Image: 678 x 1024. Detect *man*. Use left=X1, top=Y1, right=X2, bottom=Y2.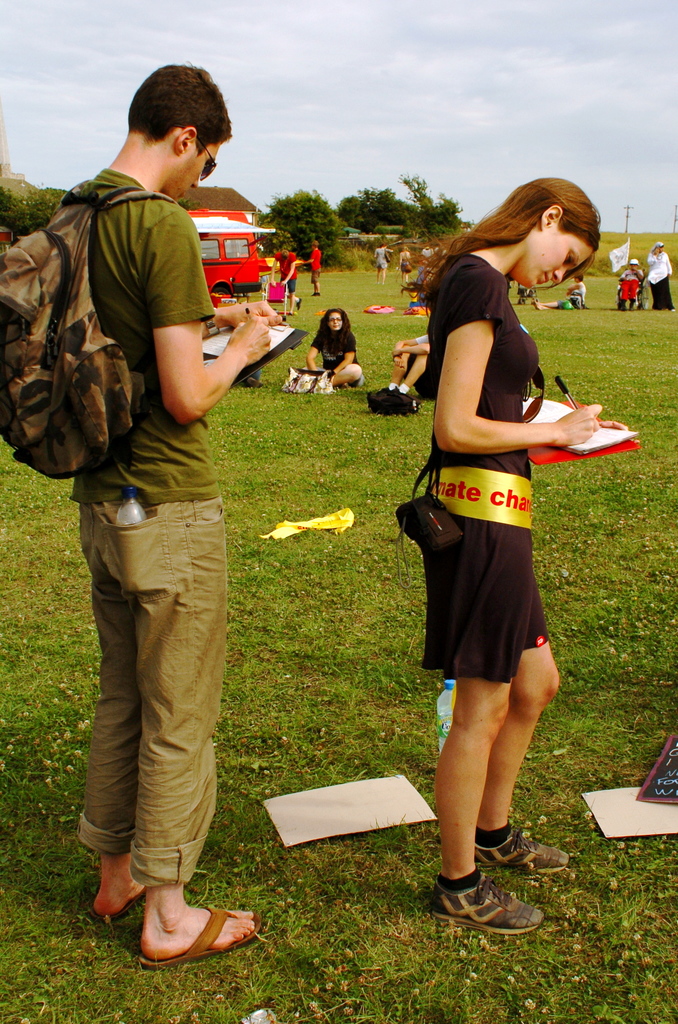
left=56, top=61, right=288, bottom=961.
